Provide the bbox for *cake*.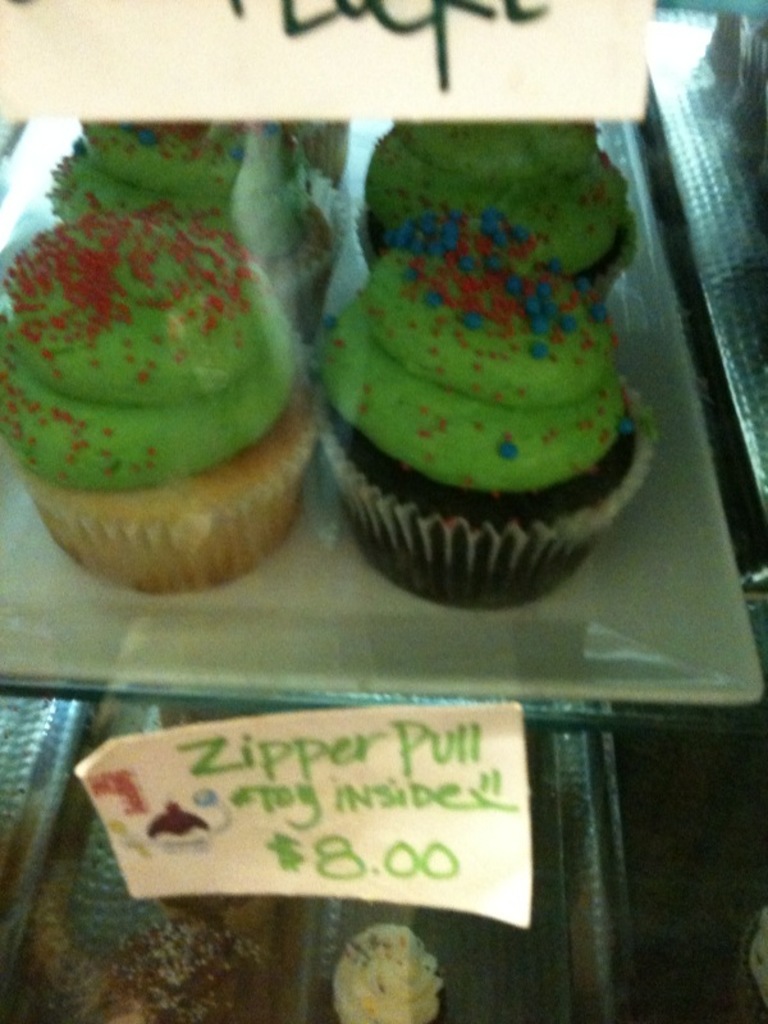
[358, 116, 641, 311].
